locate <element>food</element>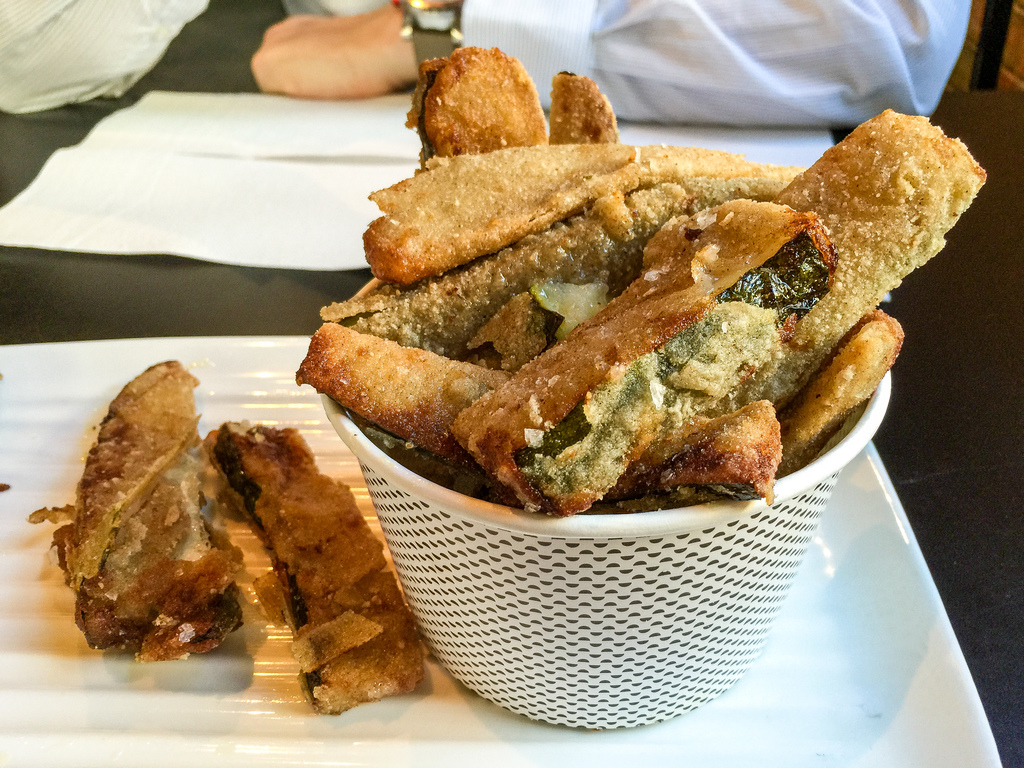
region(26, 357, 435, 716)
